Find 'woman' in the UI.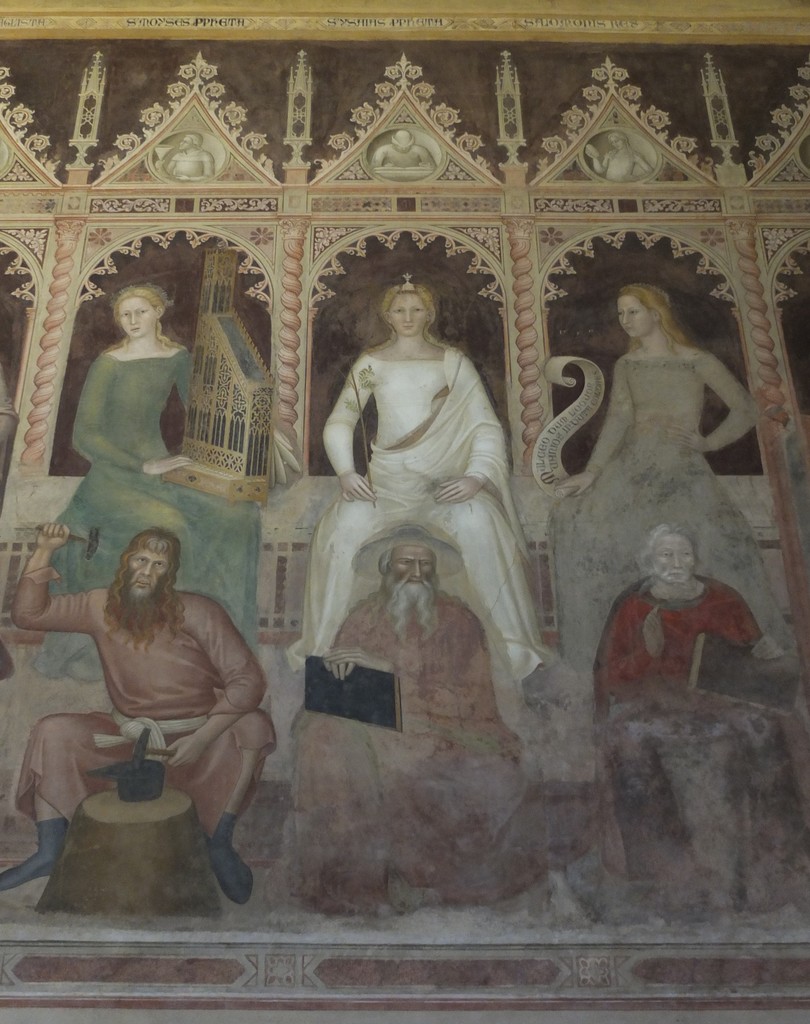
UI element at left=284, top=271, right=546, bottom=665.
